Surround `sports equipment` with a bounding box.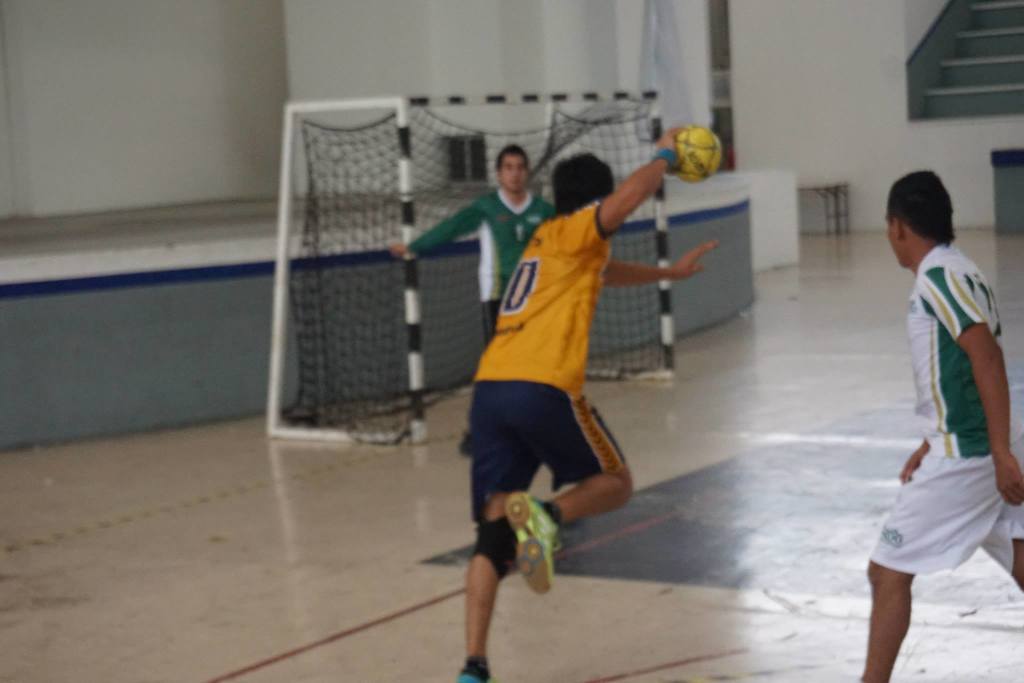
676 132 722 176.
